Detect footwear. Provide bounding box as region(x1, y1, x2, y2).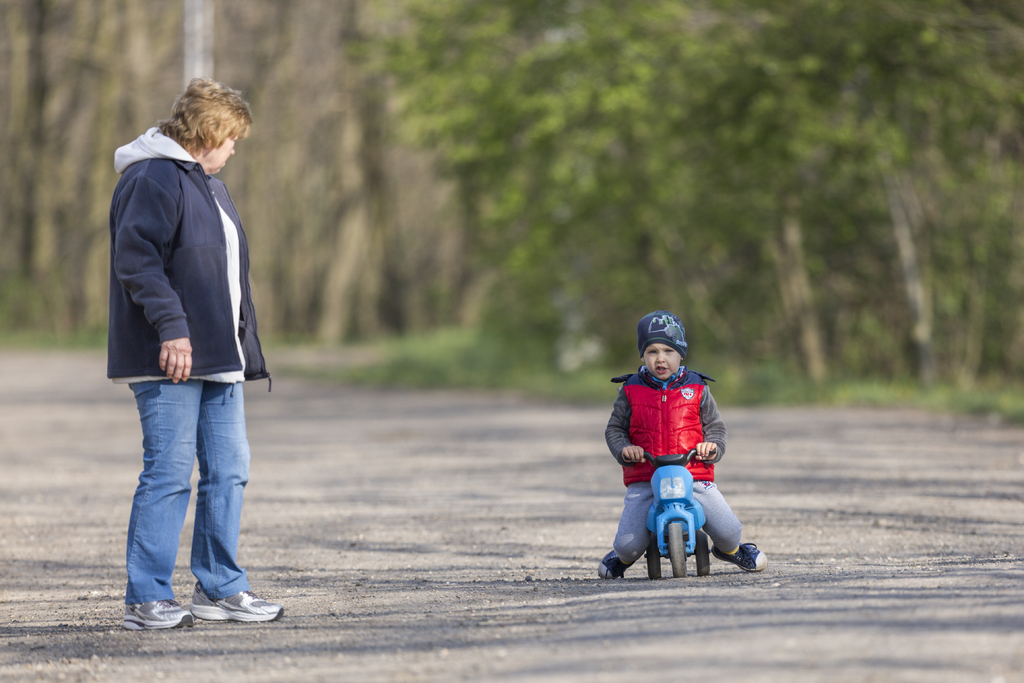
region(596, 552, 633, 578).
